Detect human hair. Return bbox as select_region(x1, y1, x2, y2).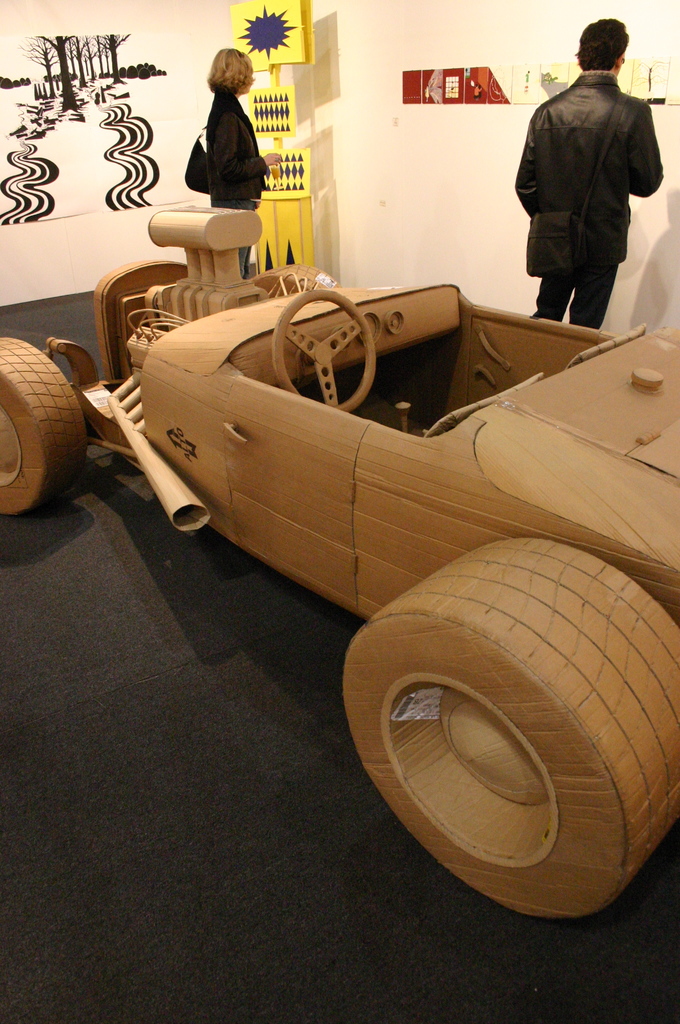
select_region(202, 44, 261, 106).
